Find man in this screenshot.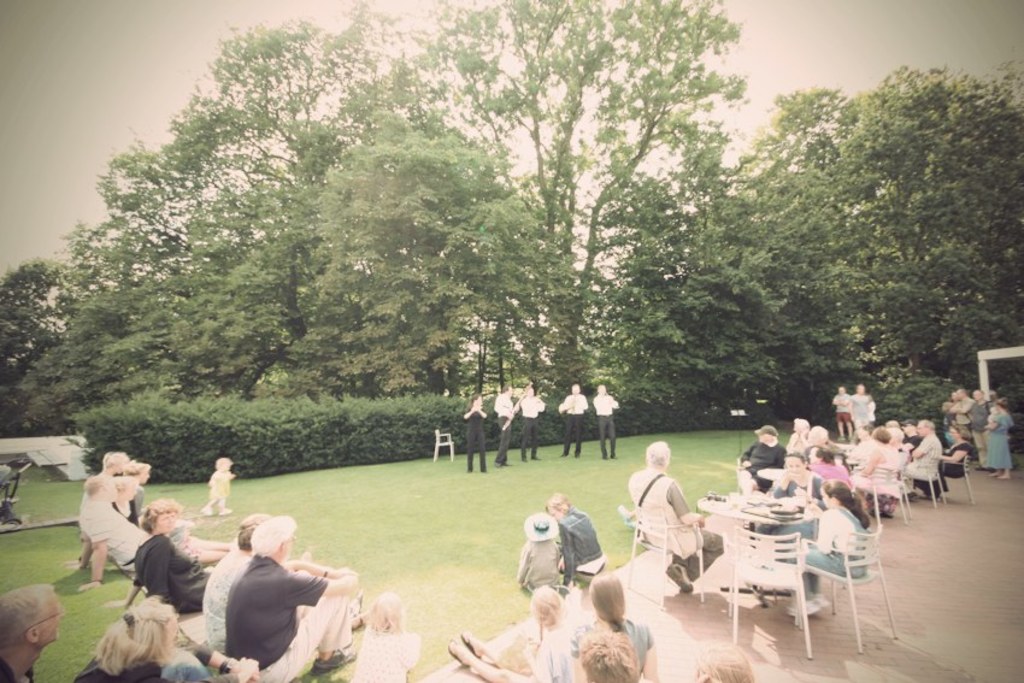
The bounding box for man is [832,385,855,441].
